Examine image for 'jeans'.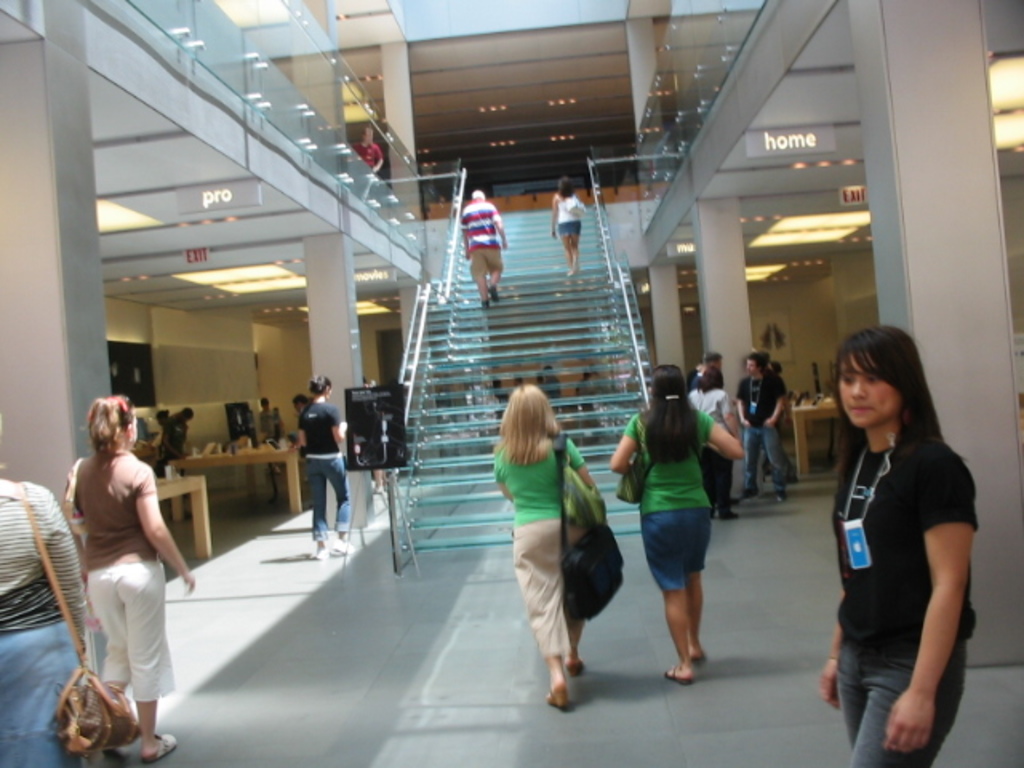
Examination result: <region>842, 634, 952, 757</region>.
